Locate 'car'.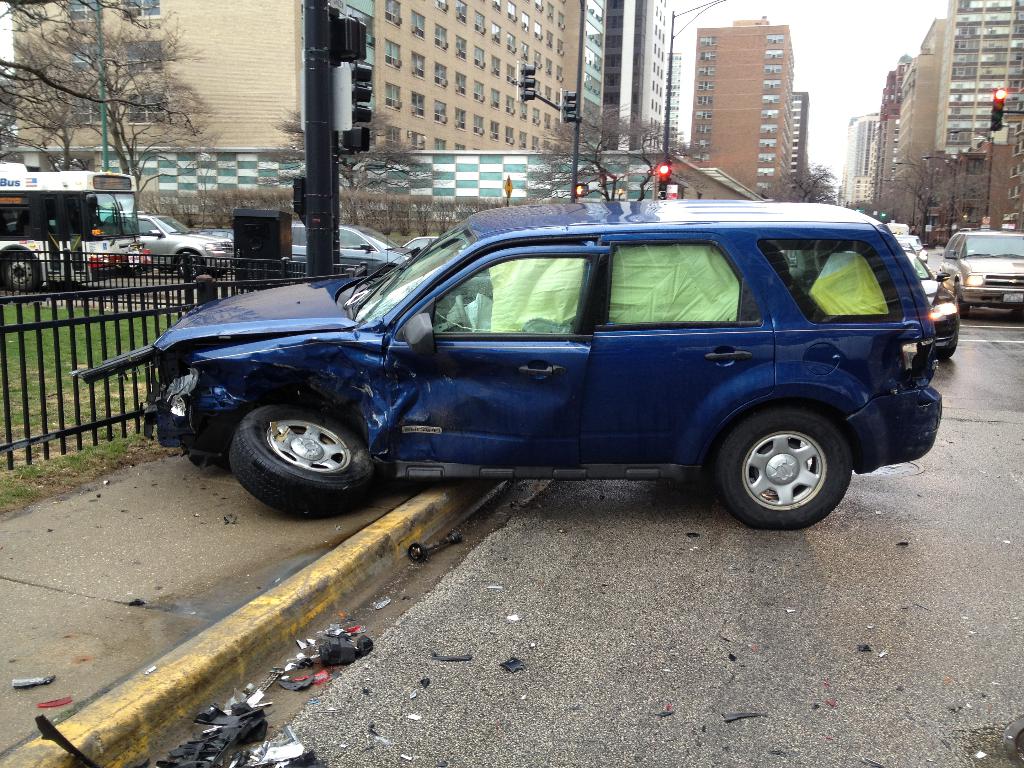
Bounding box: 148:202:949:531.
